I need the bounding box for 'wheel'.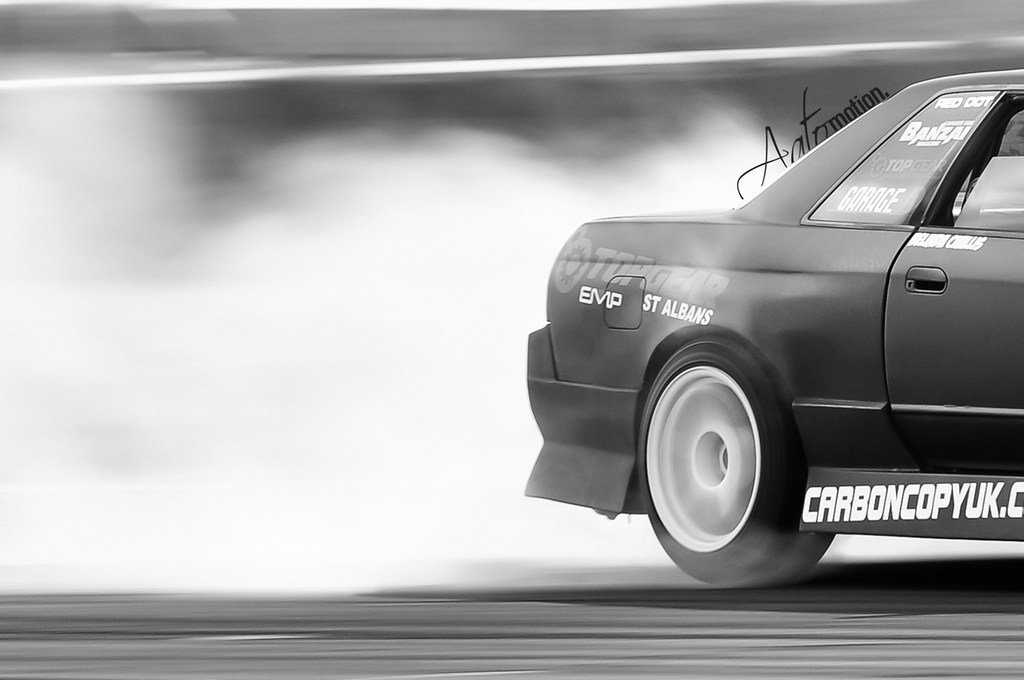
Here it is: box=[640, 337, 839, 593].
